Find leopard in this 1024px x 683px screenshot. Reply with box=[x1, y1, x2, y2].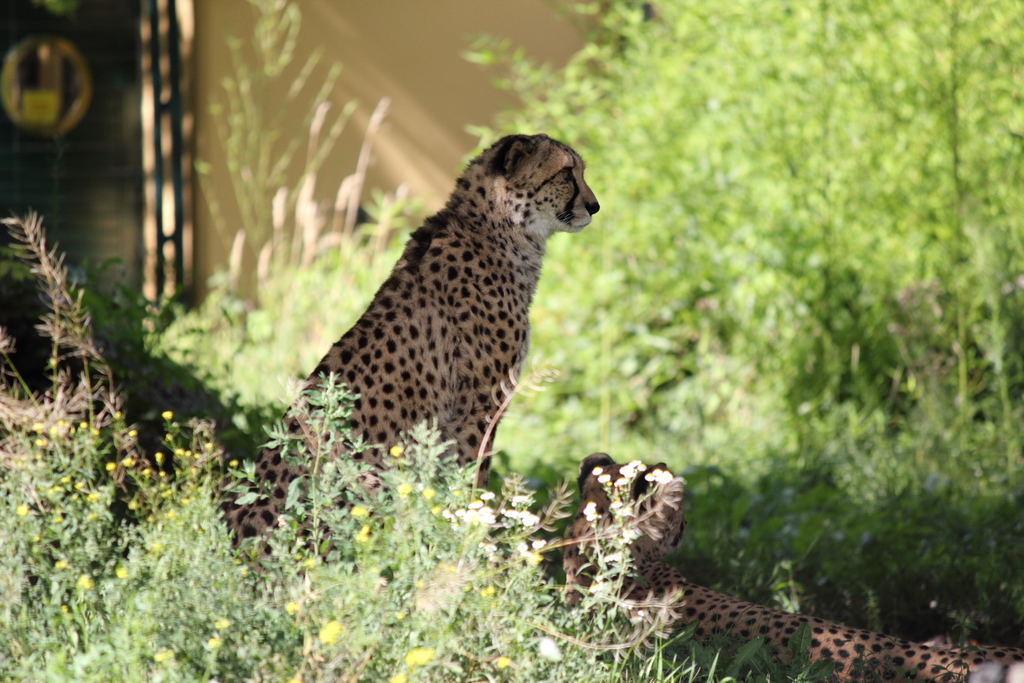
box=[216, 128, 597, 624].
